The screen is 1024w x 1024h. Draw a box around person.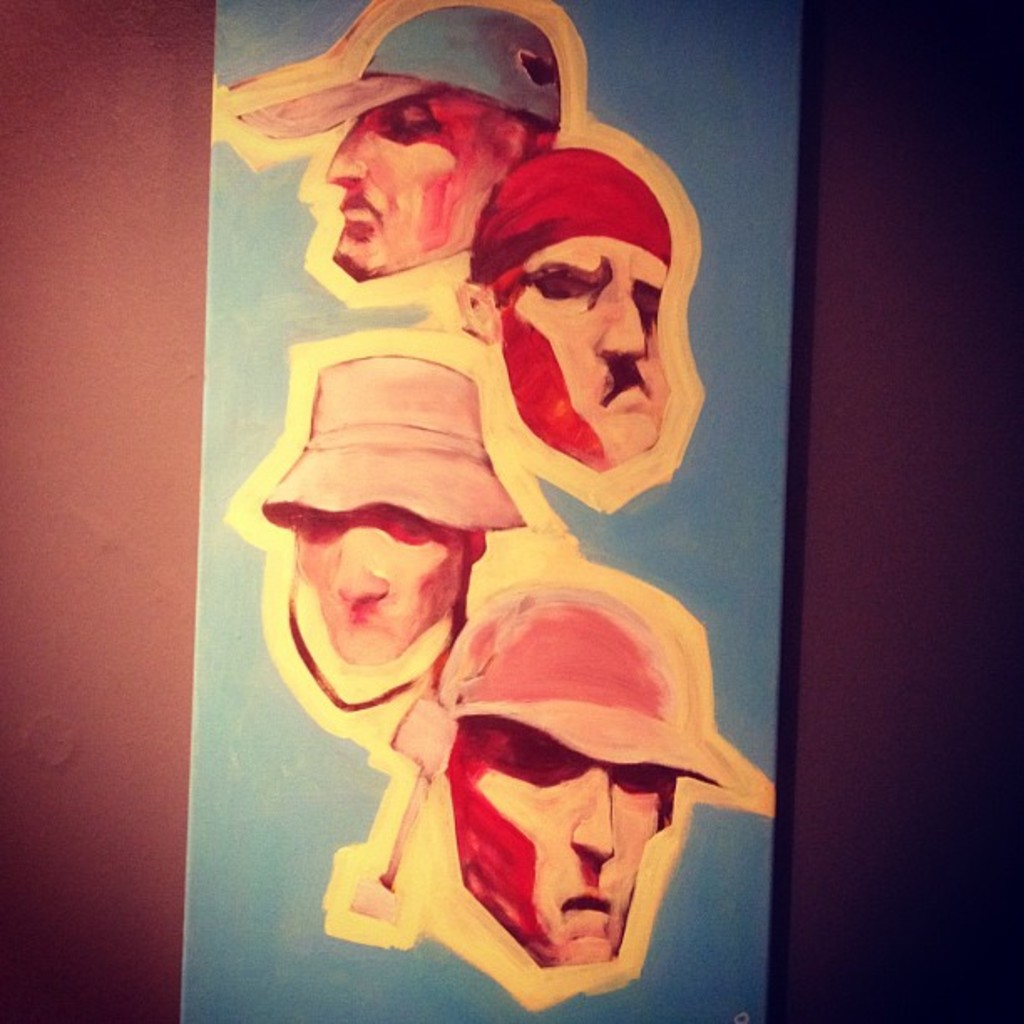
bbox=[266, 351, 525, 709].
